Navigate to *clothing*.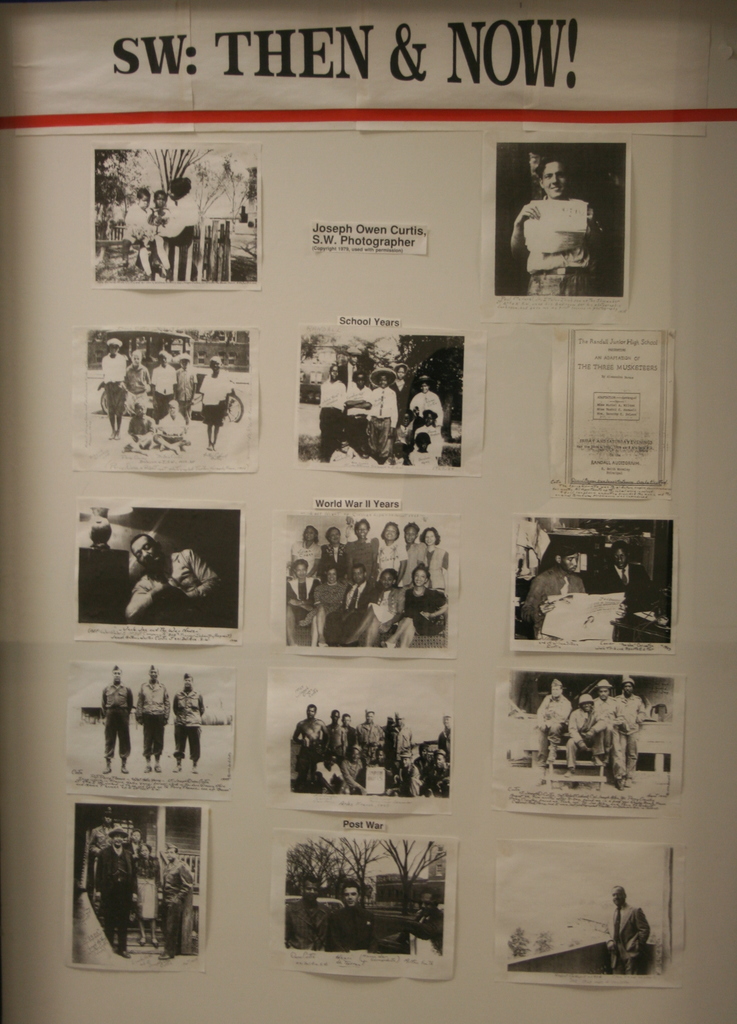
Navigation target: (left=174, top=691, right=198, bottom=762).
